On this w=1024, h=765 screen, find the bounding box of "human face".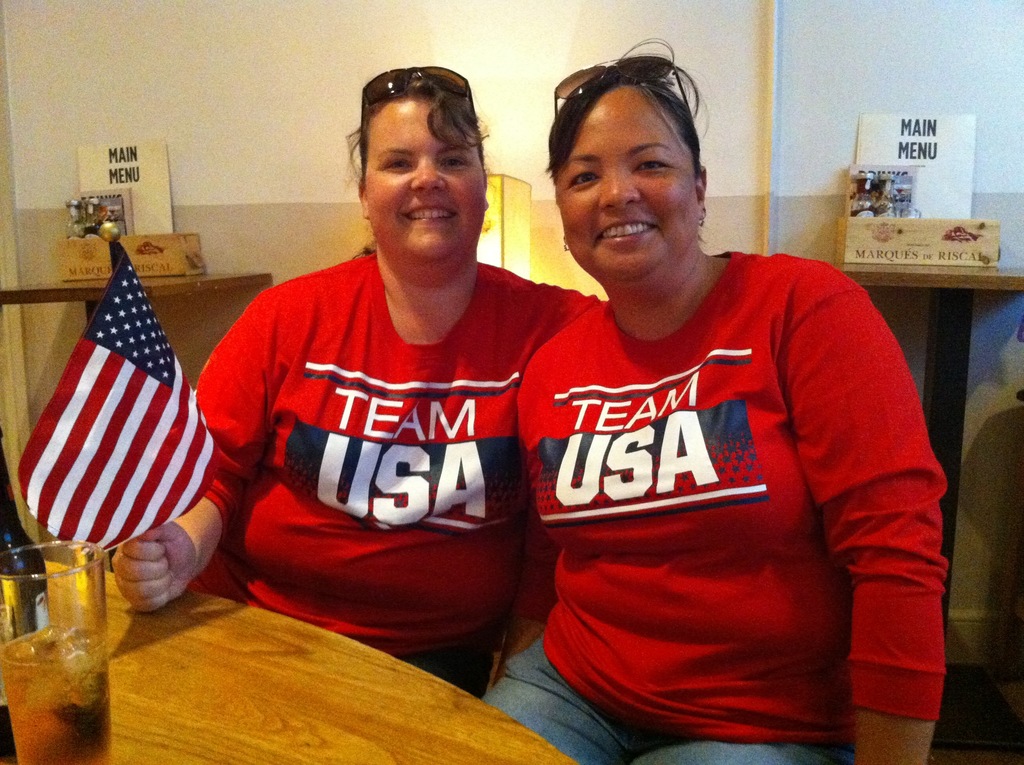
Bounding box: bbox(364, 102, 488, 271).
